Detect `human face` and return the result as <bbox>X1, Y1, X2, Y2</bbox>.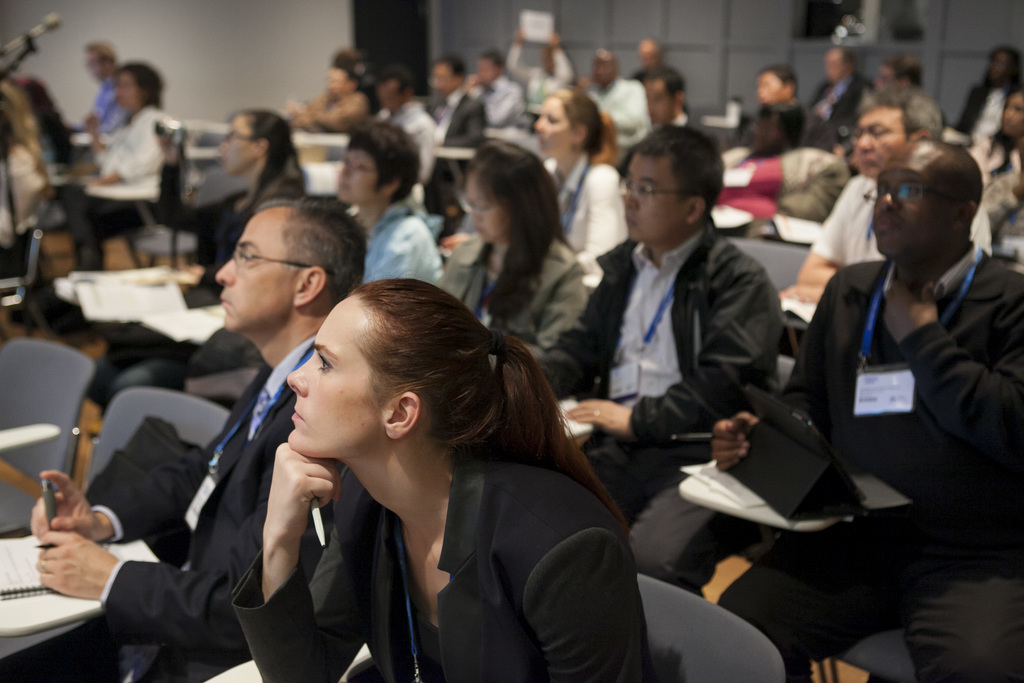
<bbox>288, 295, 384, 452</bbox>.
